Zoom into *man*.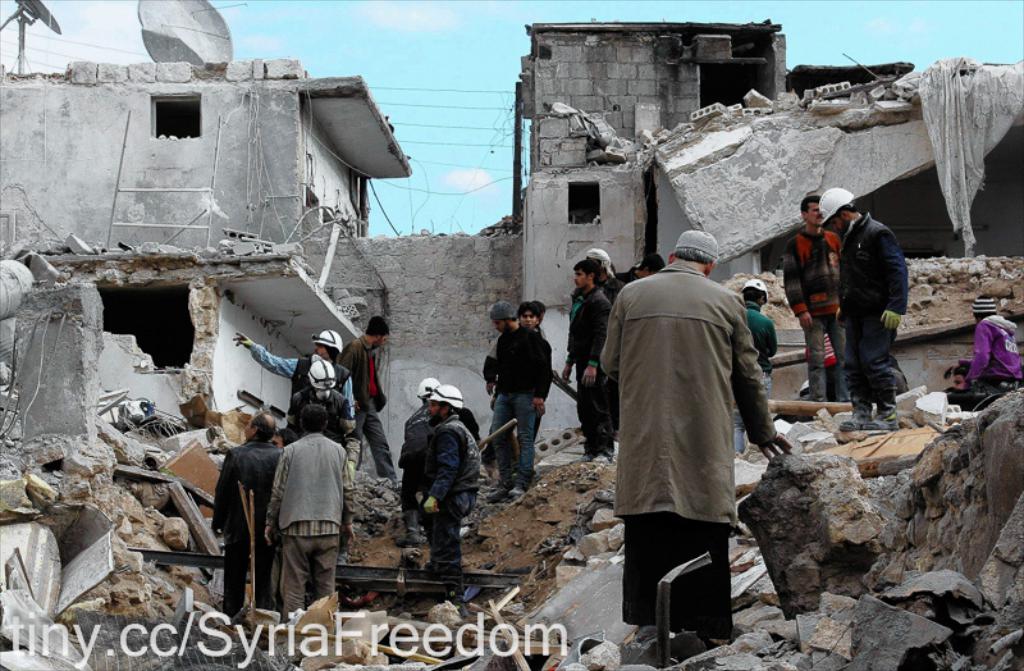
Zoom target: region(265, 406, 351, 631).
